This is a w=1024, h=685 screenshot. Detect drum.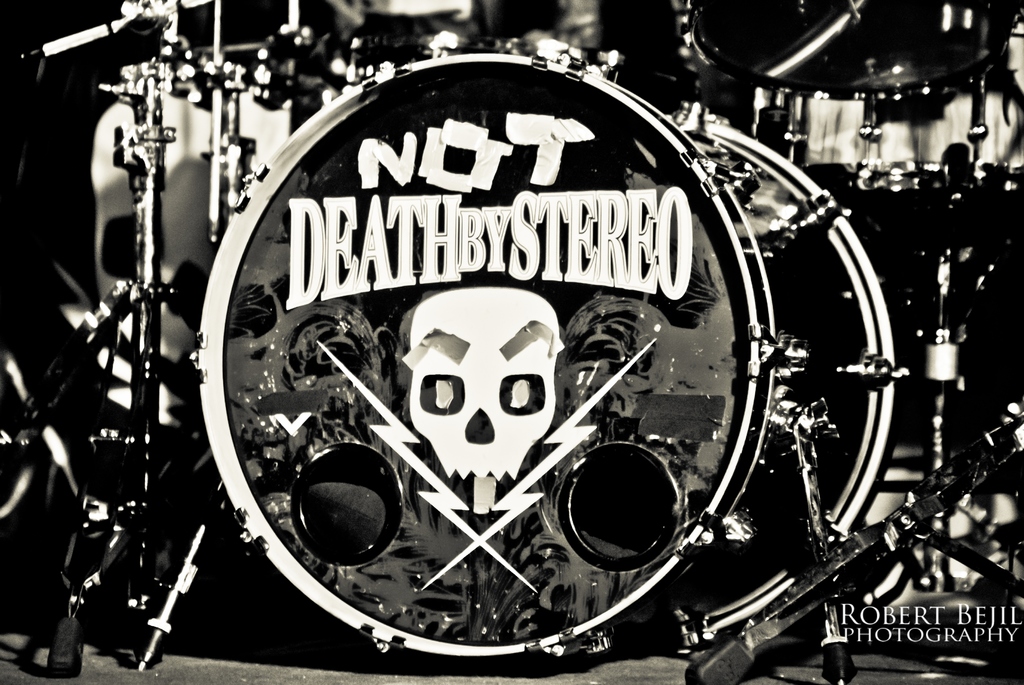
<box>753,61,1023,192</box>.
